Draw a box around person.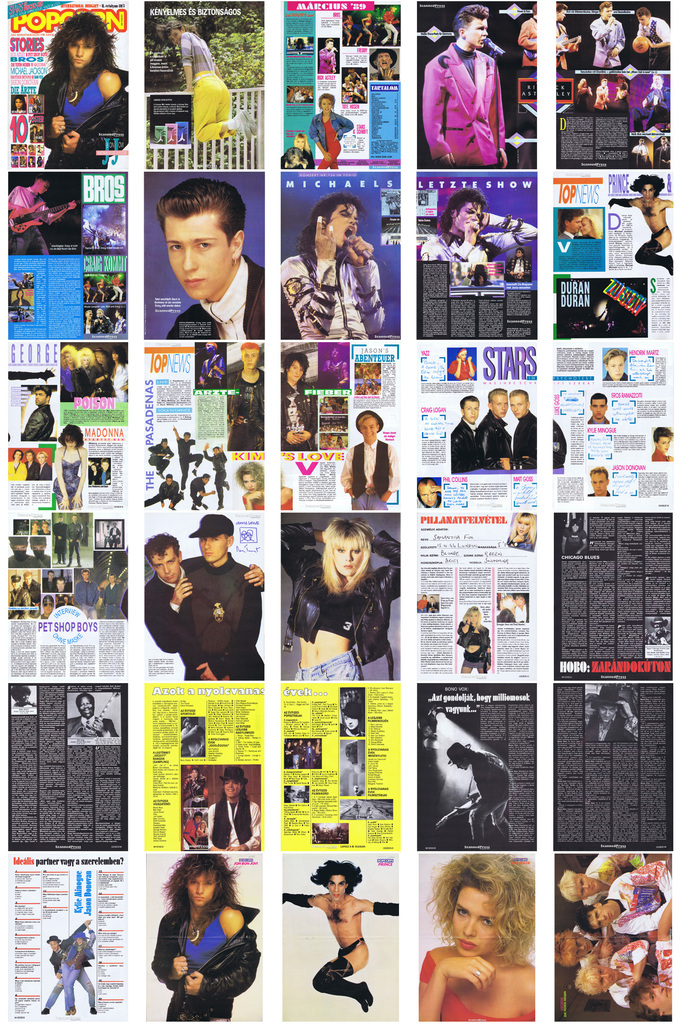
[left=507, top=510, right=541, bottom=556].
